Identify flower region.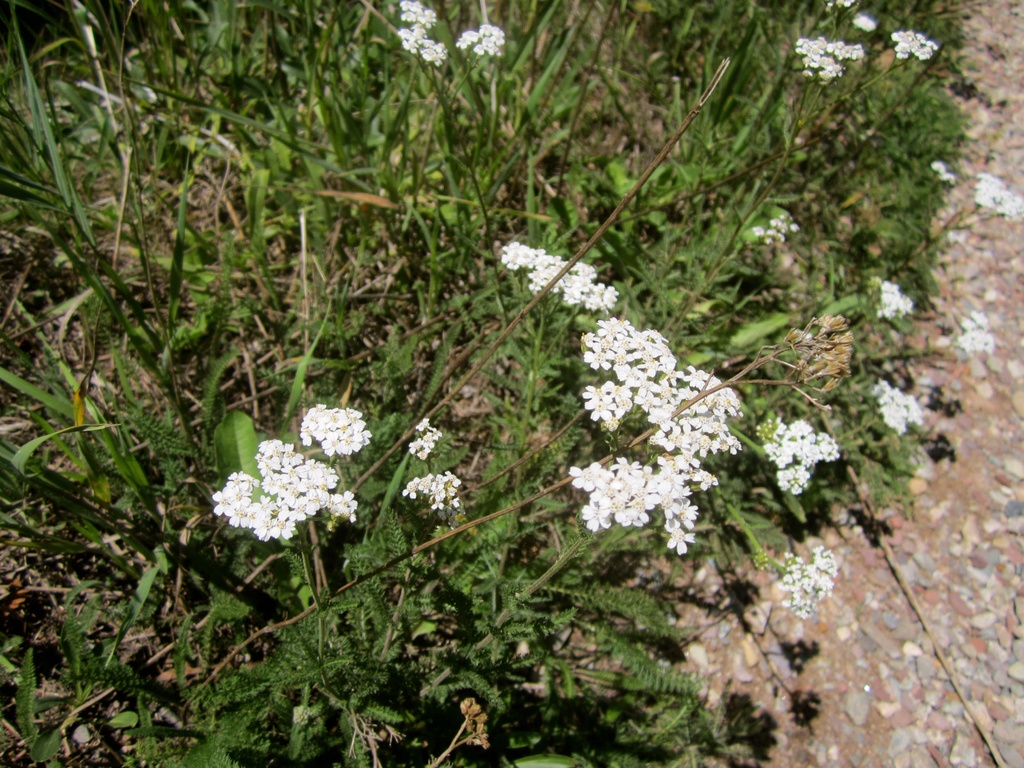
Region: BBox(504, 238, 623, 314).
